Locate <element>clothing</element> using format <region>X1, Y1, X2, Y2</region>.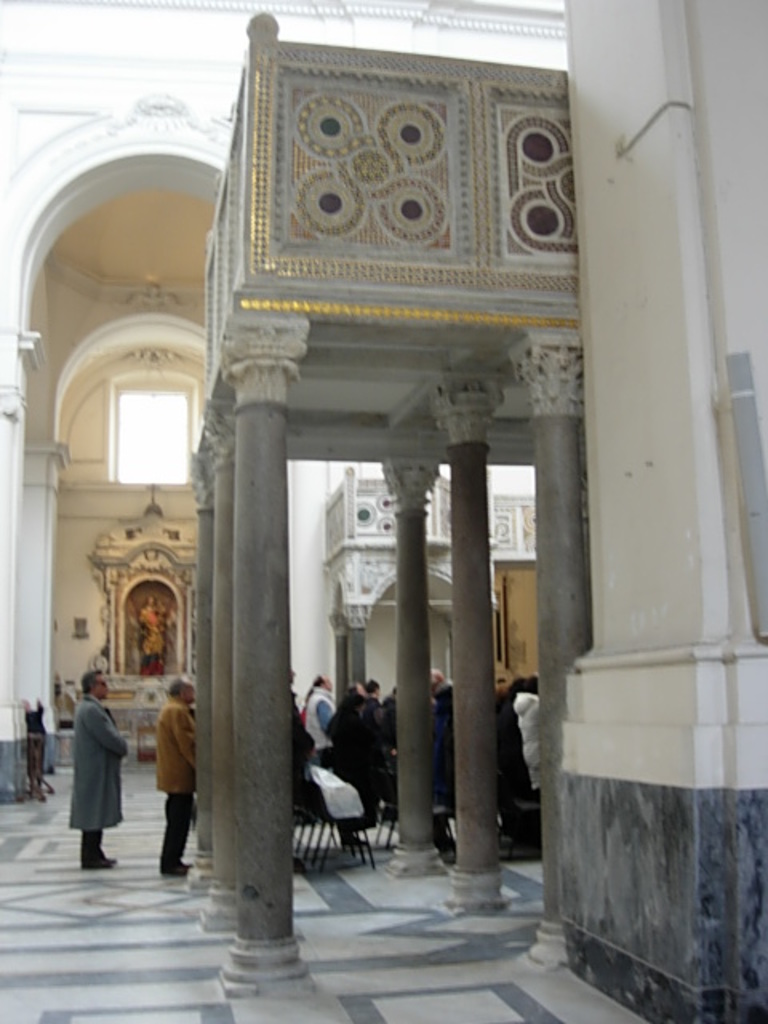
<region>152, 696, 197, 862</region>.
